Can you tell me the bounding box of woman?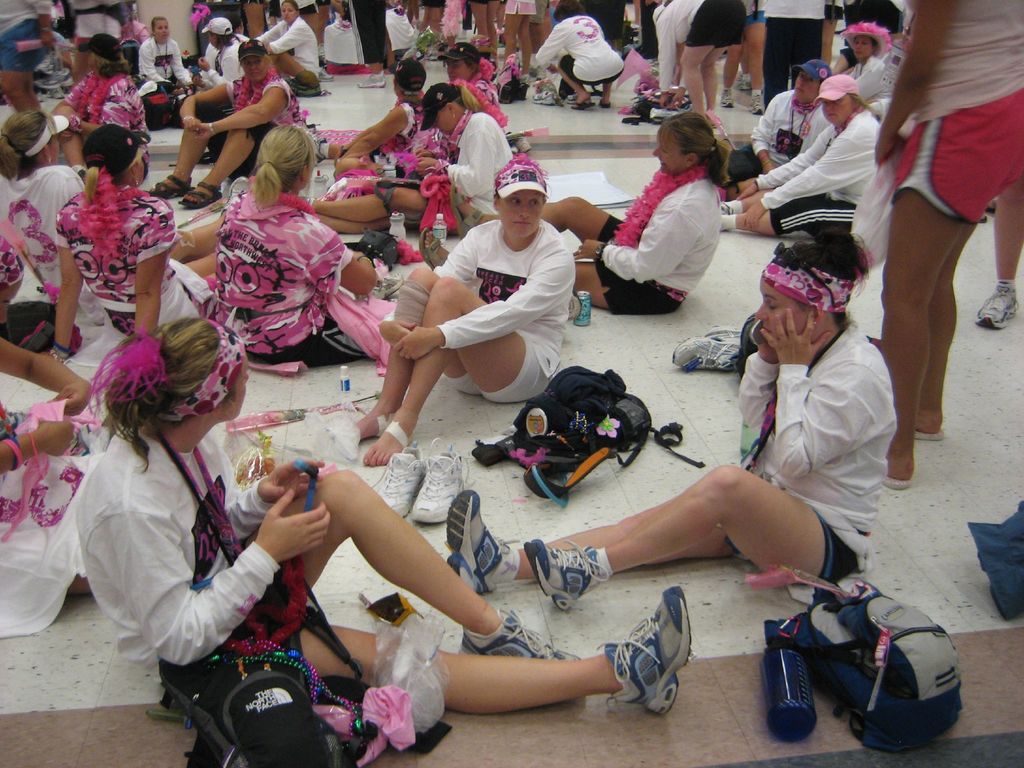
x1=192, y1=15, x2=259, y2=99.
